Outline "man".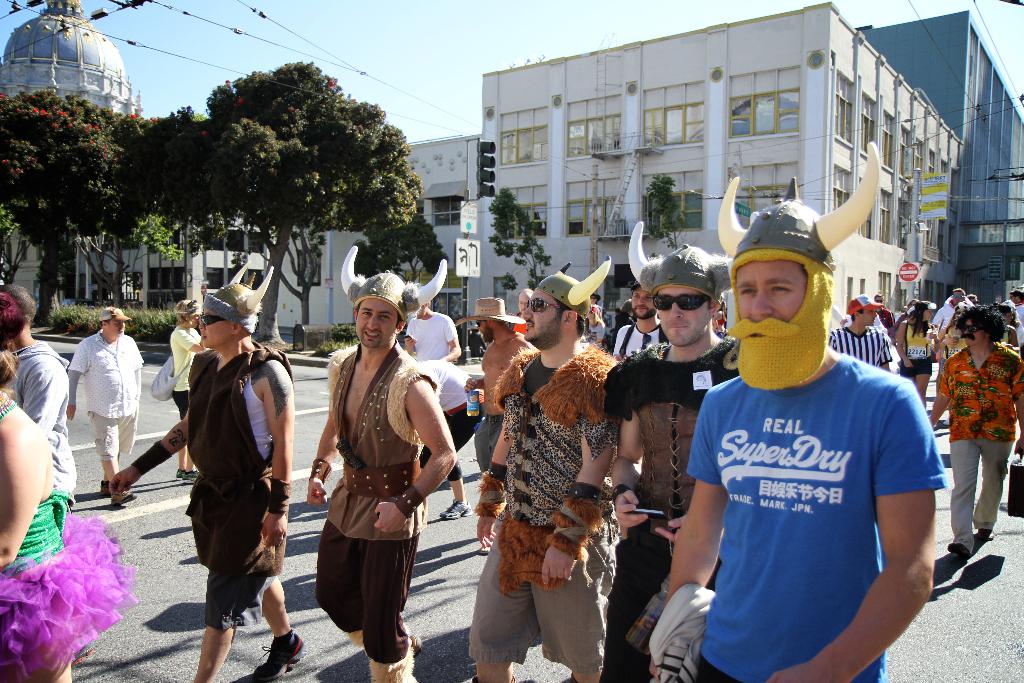
Outline: l=828, t=293, r=897, b=375.
